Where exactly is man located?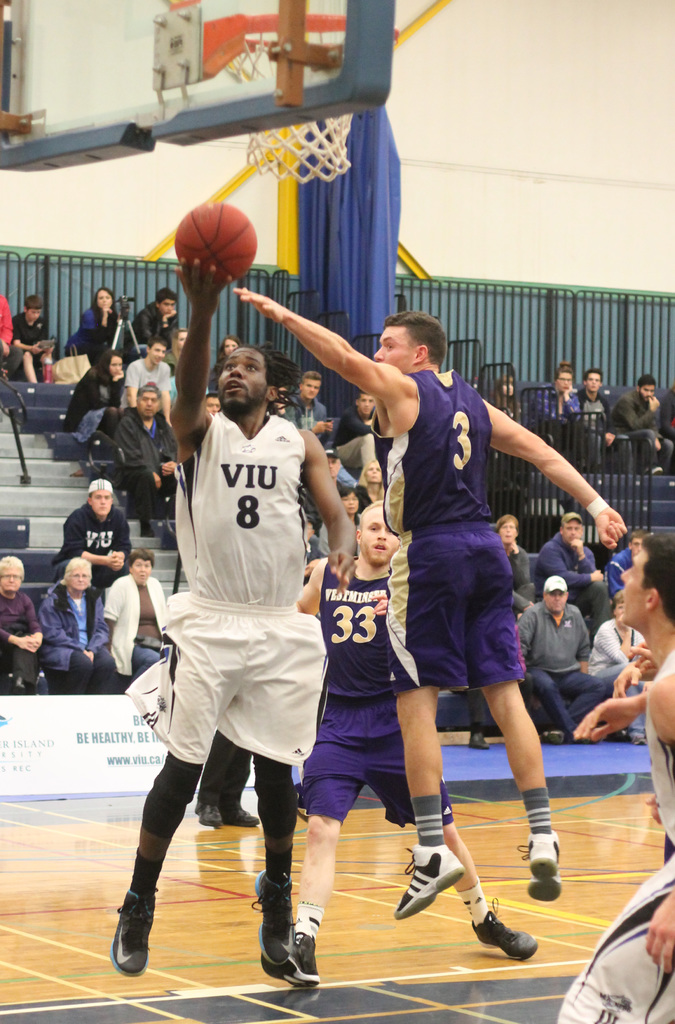
Its bounding box is crop(286, 371, 330, 445).
